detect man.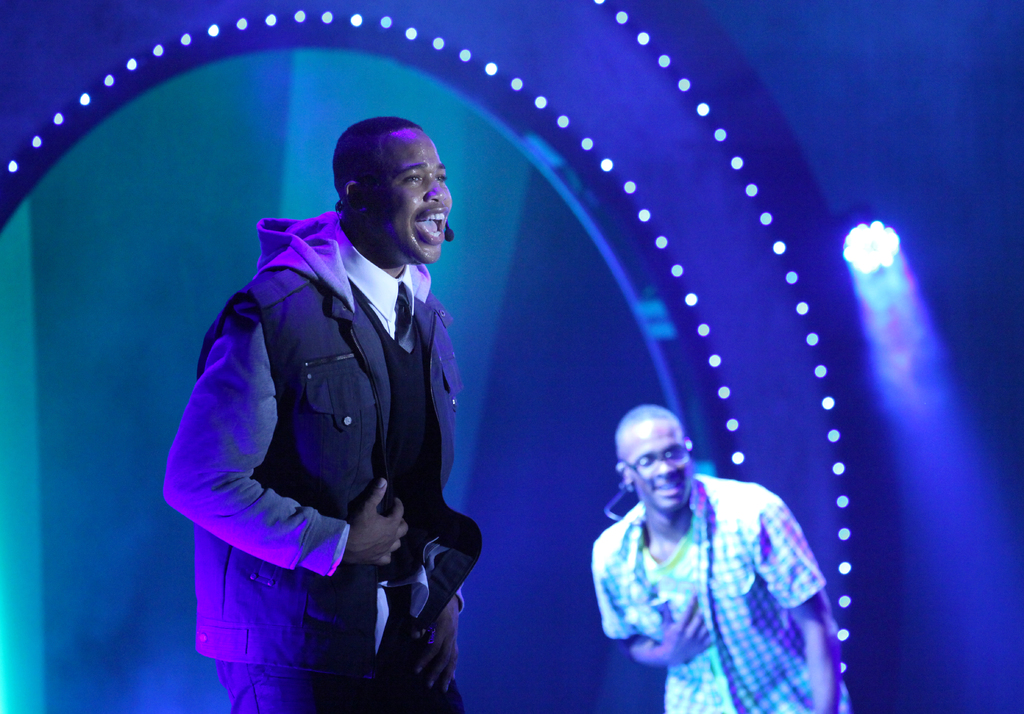
Detected at BBox(588, 401, 851, 713).
